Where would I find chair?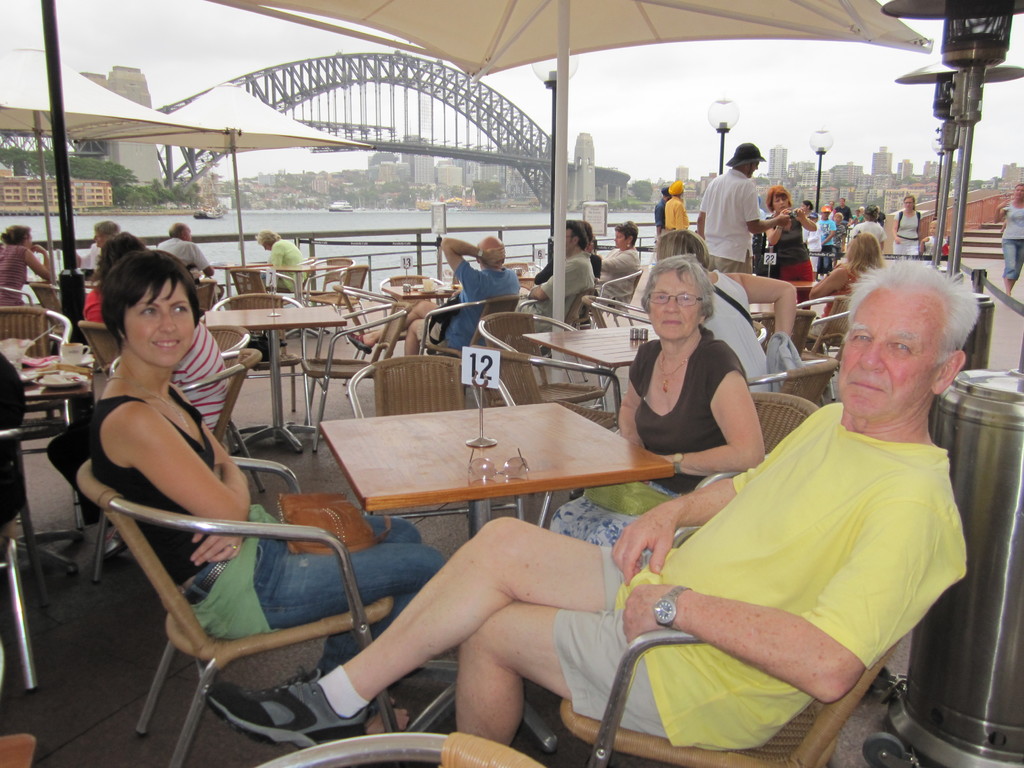
At locate(346, 351, 526, 526).
